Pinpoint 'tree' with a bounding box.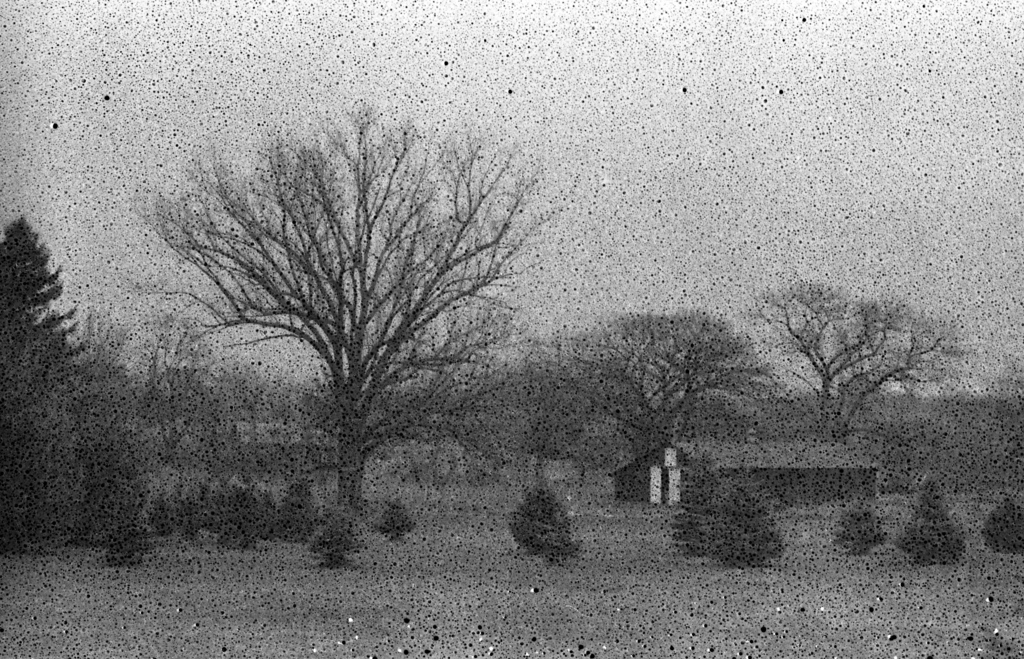
[x1=751, y1=284, x2=968, y2=443].
